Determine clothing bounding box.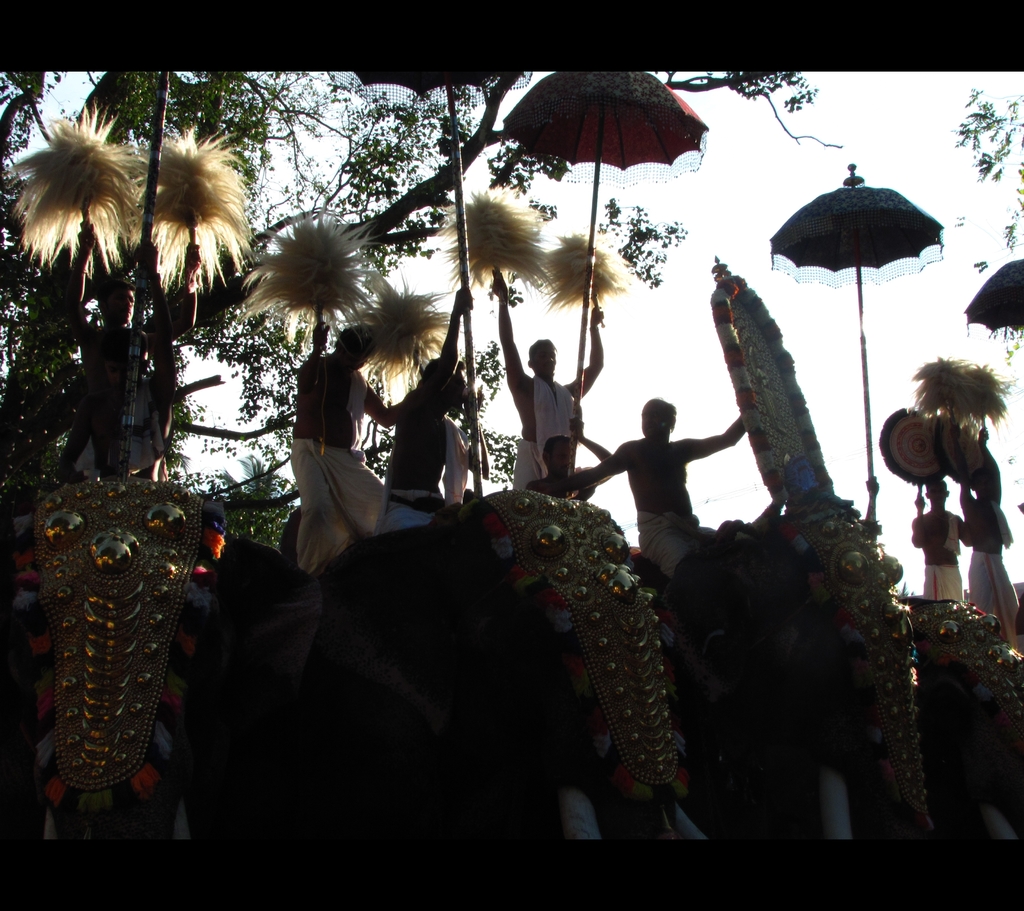
Determined: (294, 451, 388, 570).
